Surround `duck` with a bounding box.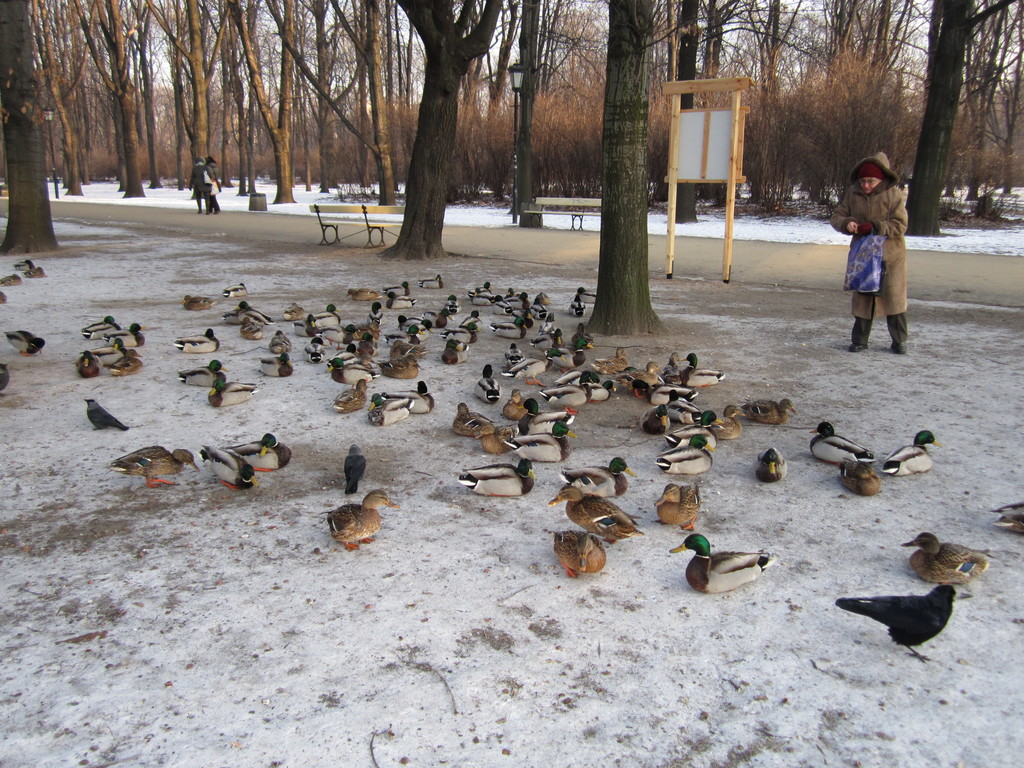
<region>21, 264, 47, 279</region>.
